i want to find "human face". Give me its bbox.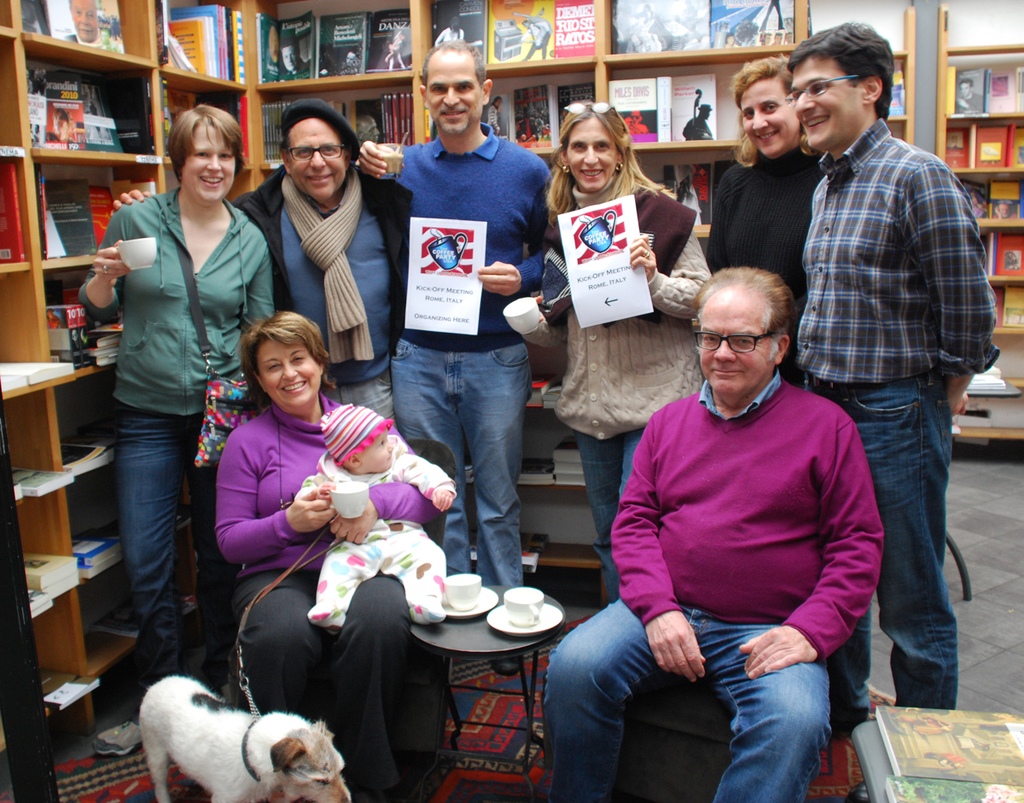
260 337 317 404.
